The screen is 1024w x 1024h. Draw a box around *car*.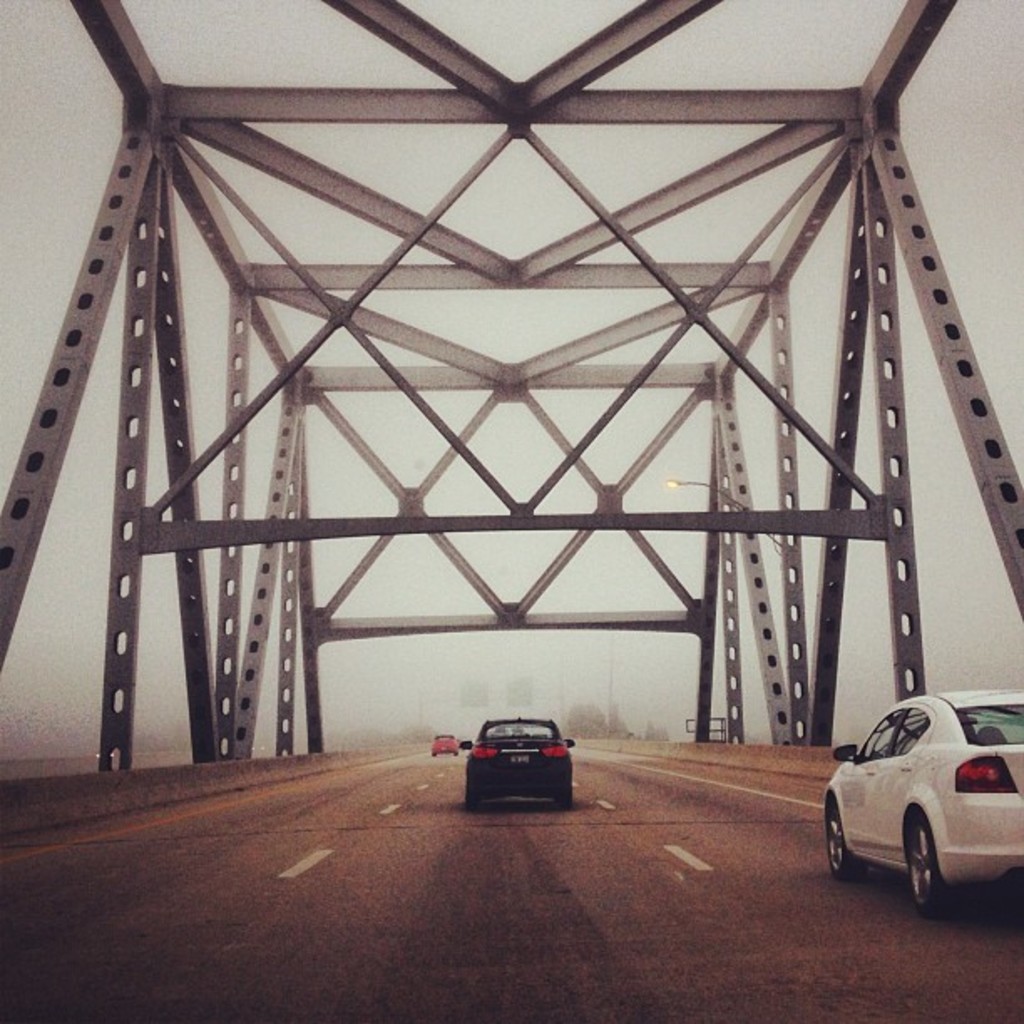
box(465, 718, 574, 810).
